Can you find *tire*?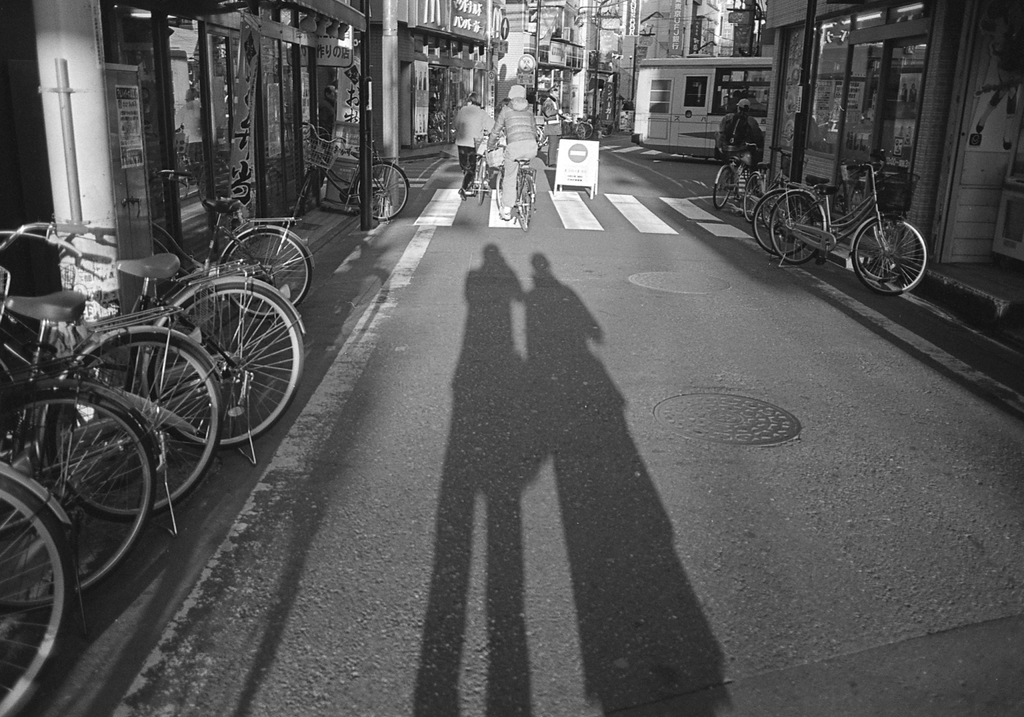
Yes, bounding box: (left=48, top=333, right=221, bottom=518).
